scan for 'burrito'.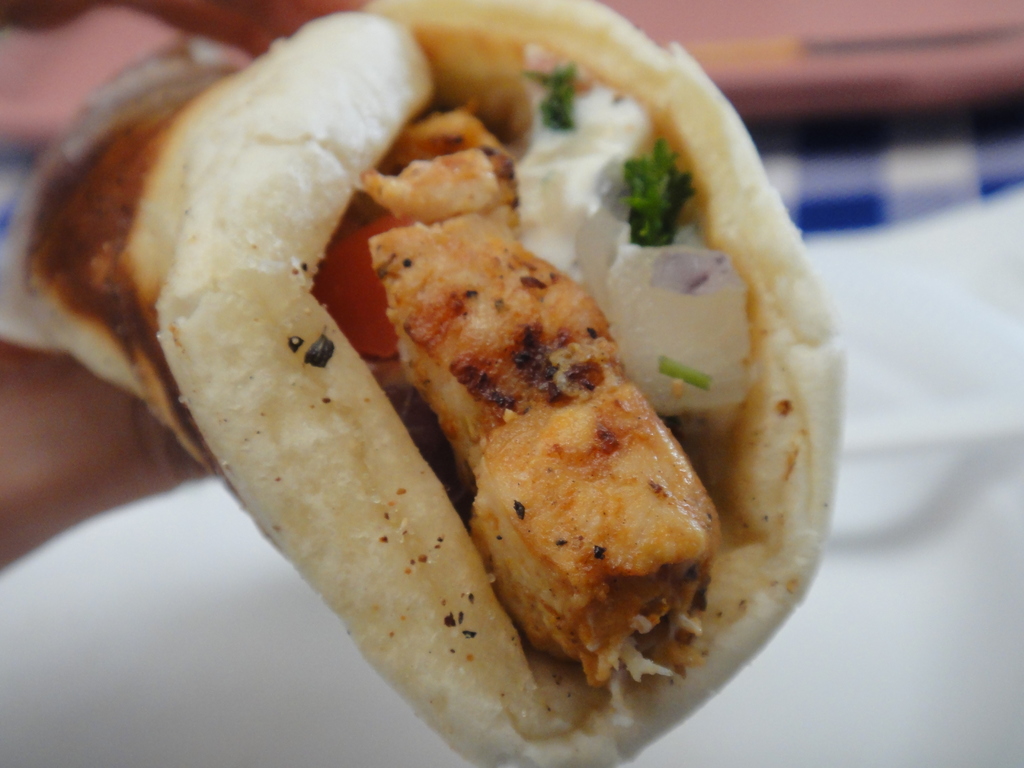
Scan result: 13/0/850/767.
